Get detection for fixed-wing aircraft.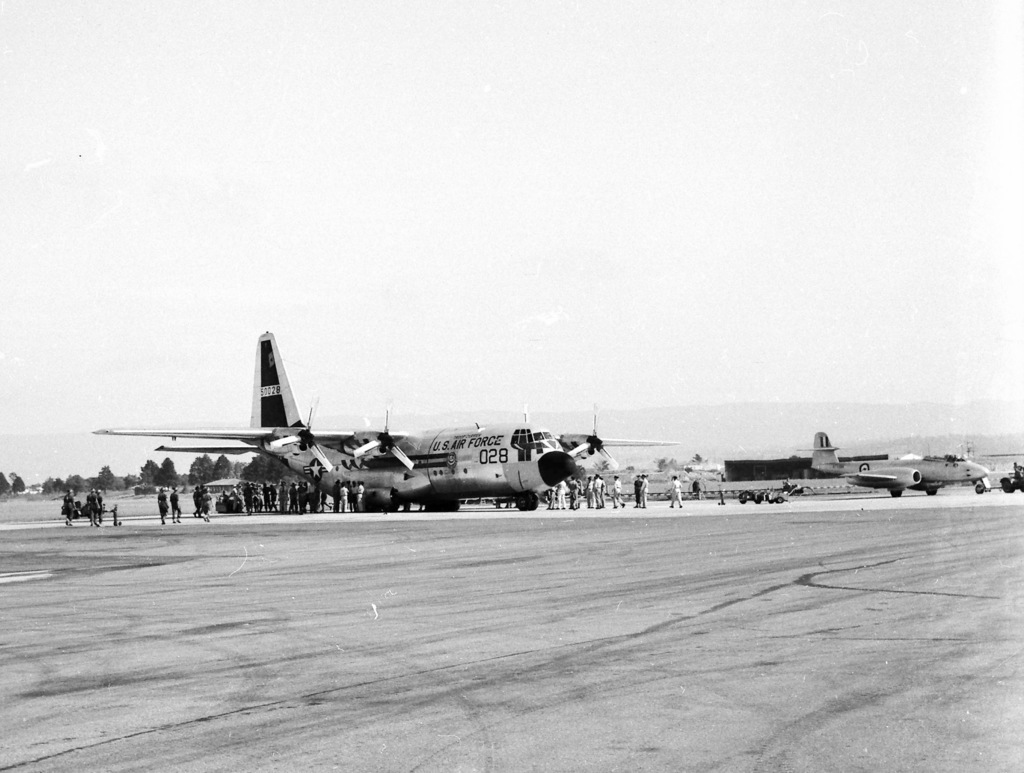
Detection: BBox(788, 426, 993, 500).
